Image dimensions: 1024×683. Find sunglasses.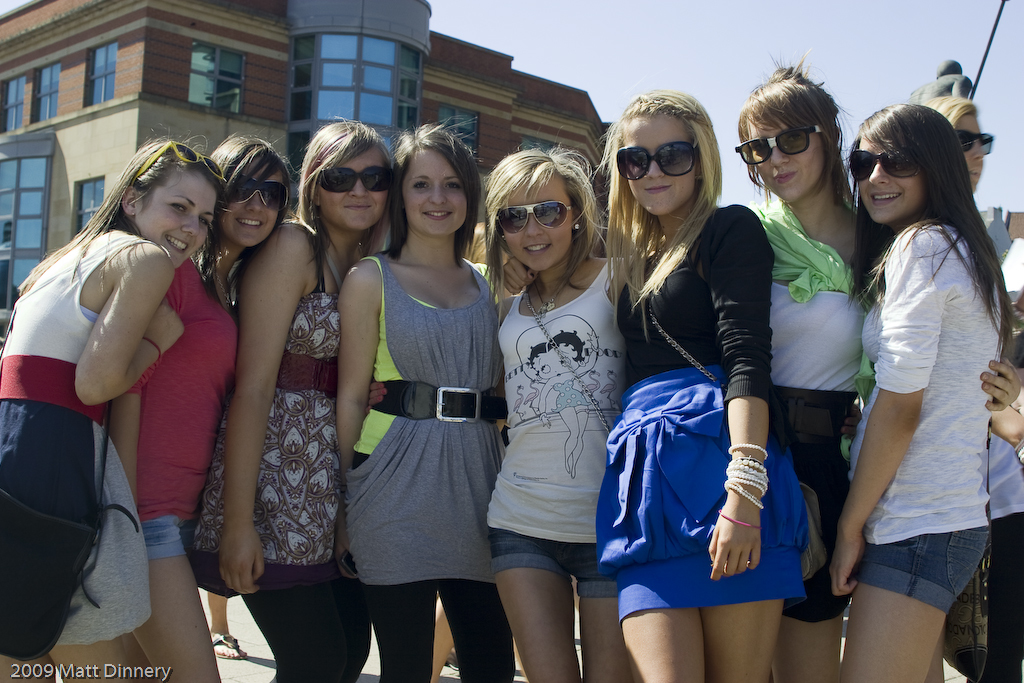
box(957, 131, 993, 153).
